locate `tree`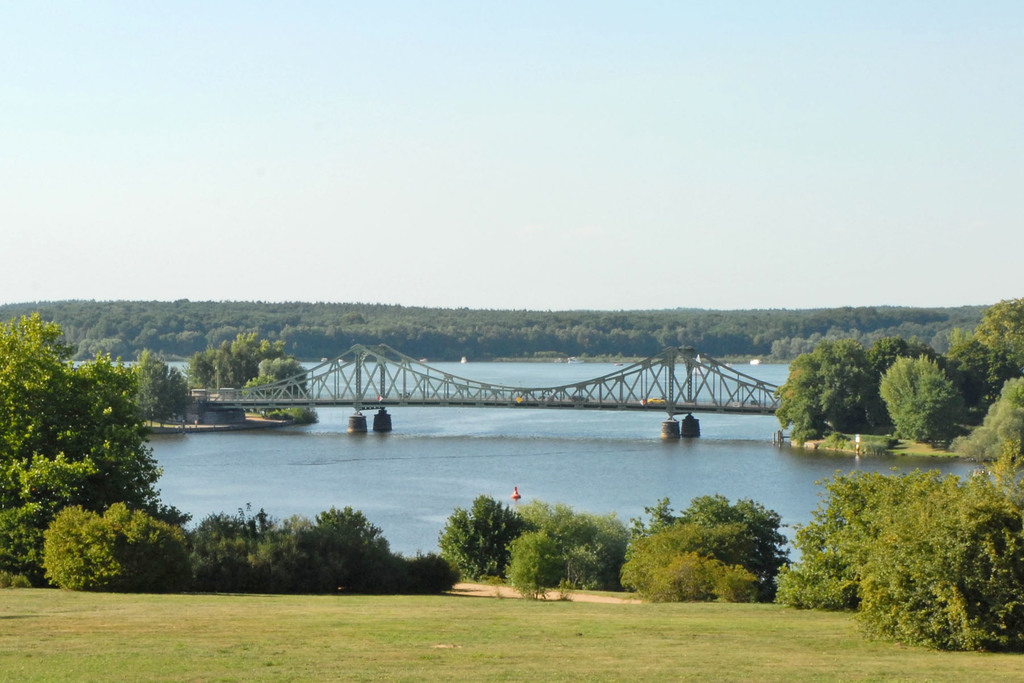
433,488,524,588
